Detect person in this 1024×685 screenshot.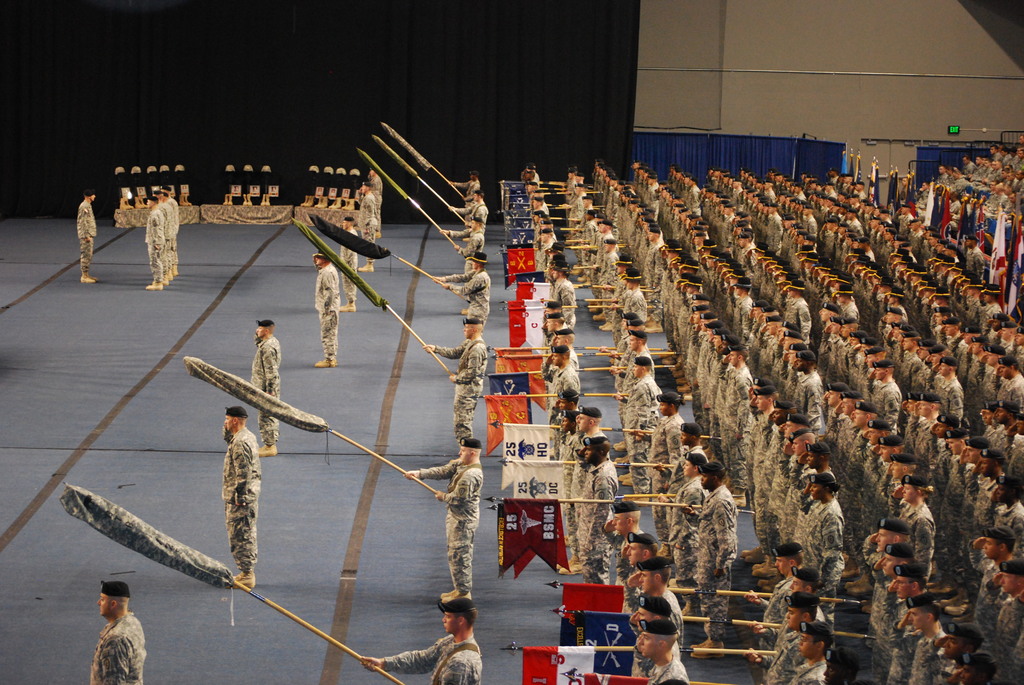
Detection: pyautogui.locateOnScreen(543, 226, 557, 256).
